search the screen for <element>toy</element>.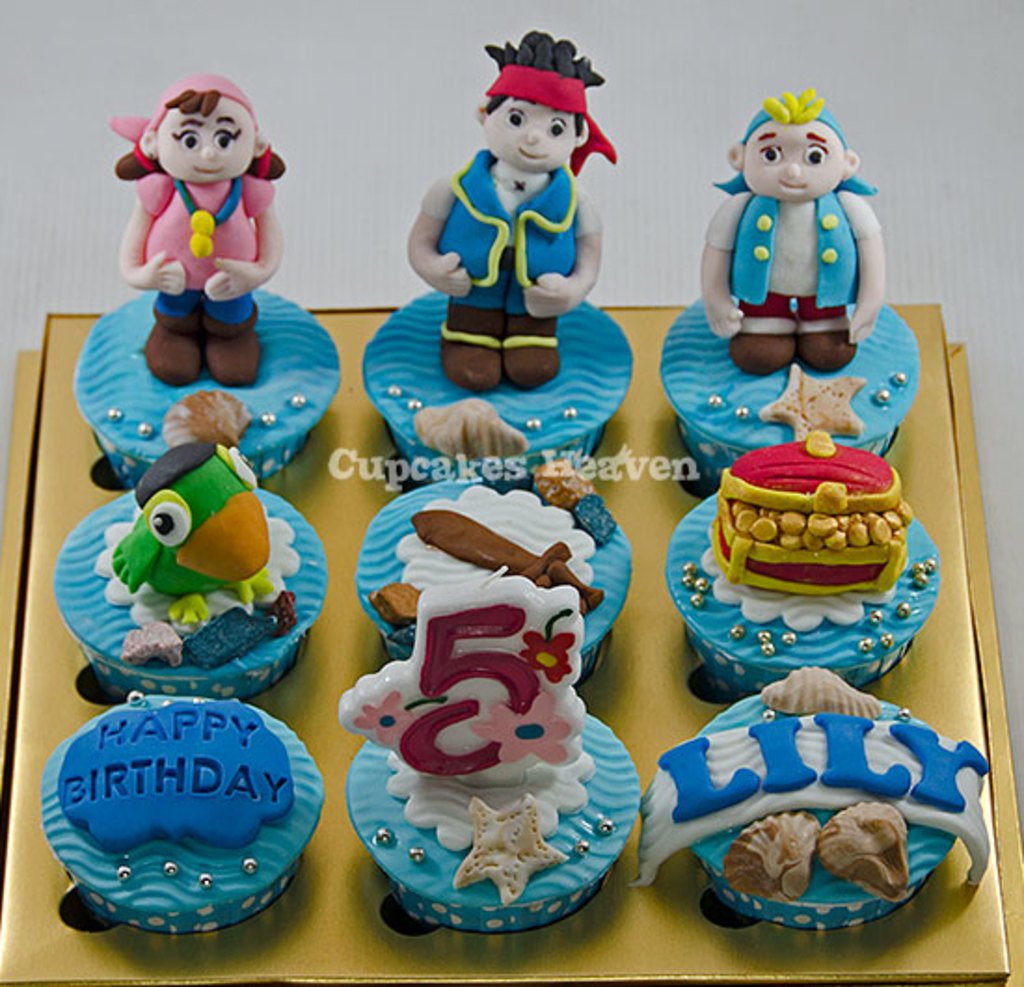
Found at bbox=(411, 24, 624, 387).
